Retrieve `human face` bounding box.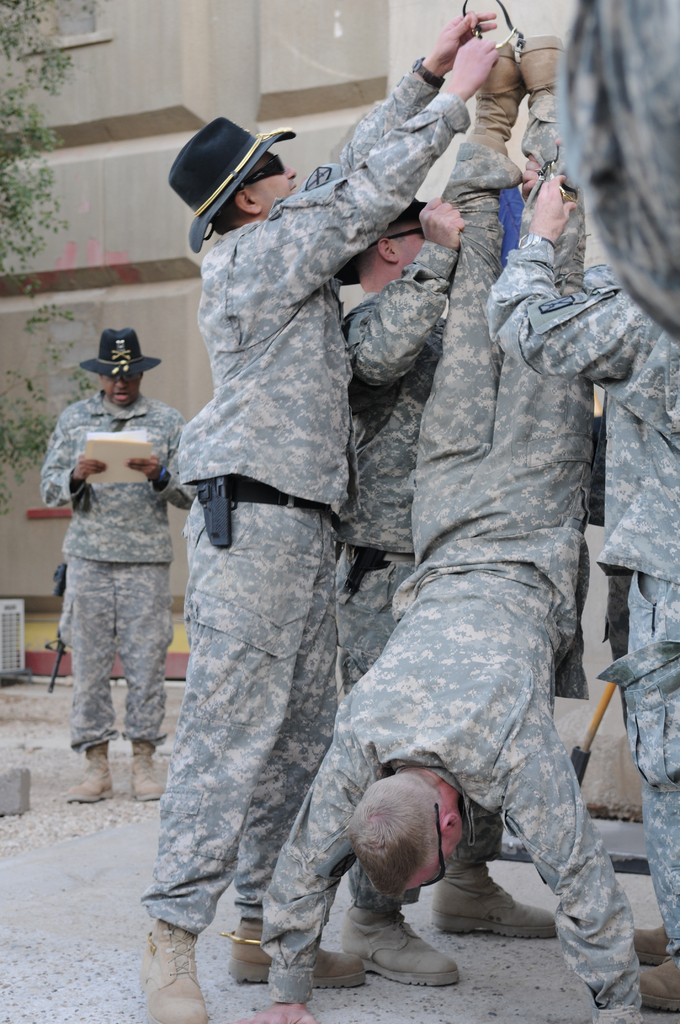
Bounding box: [416,813,468,895].
